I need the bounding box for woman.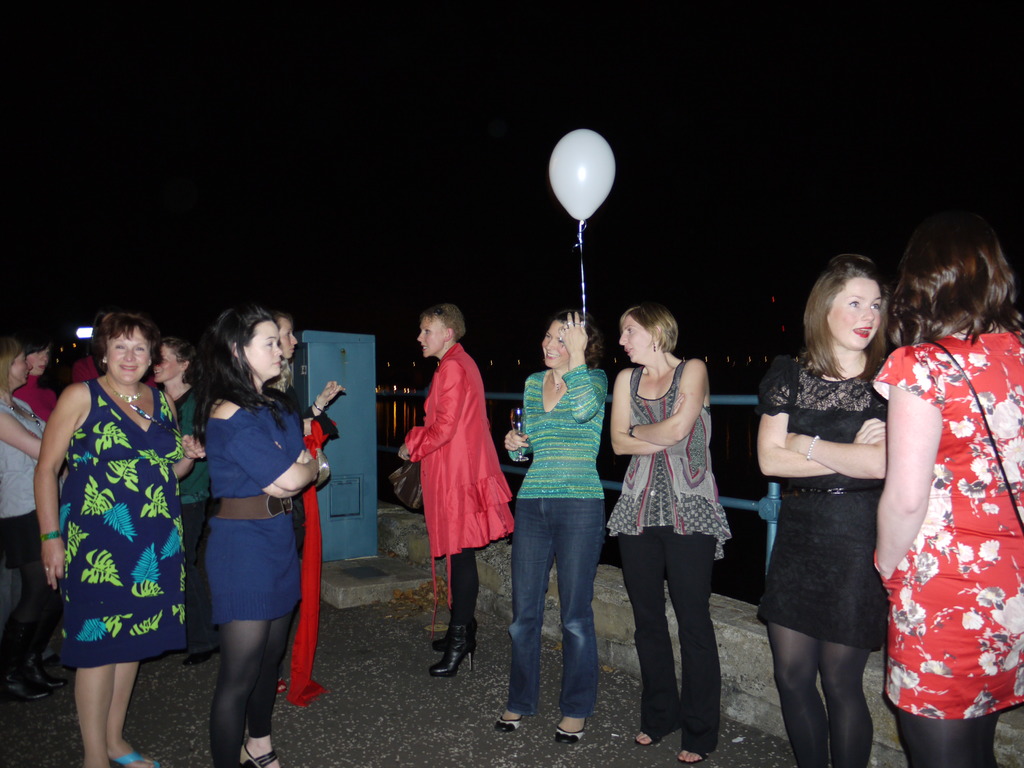
Here it is: (x1=148, y1=333, x2=211, y2=666).
